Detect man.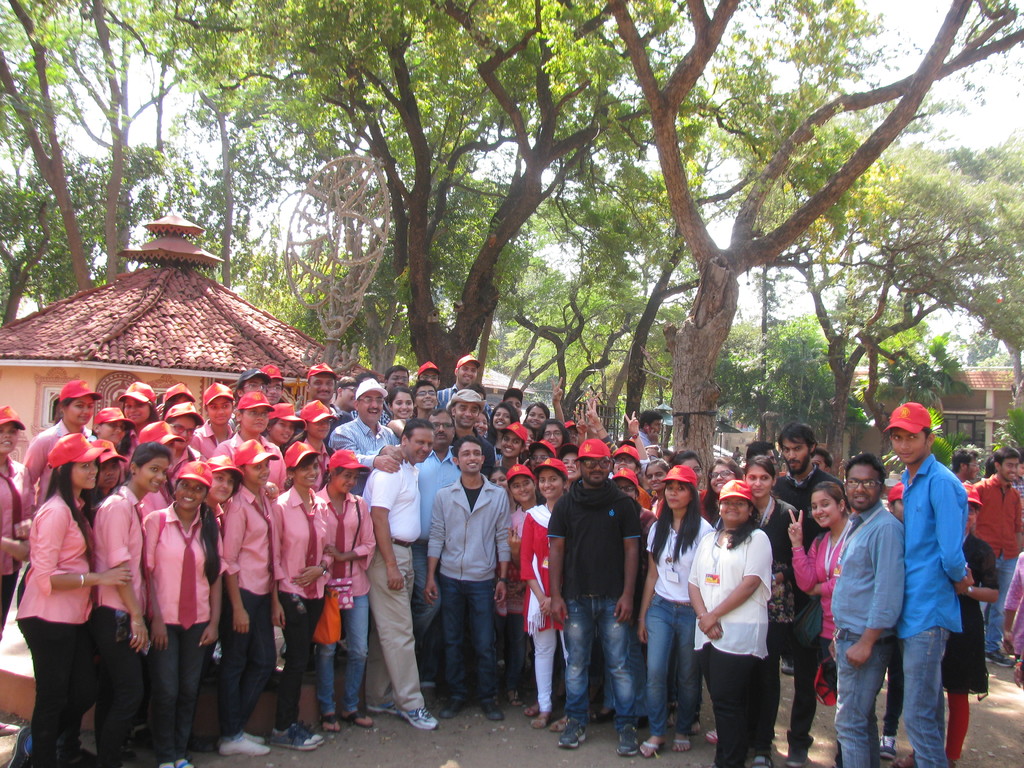
Detected at (303, 364, 346, 431).
